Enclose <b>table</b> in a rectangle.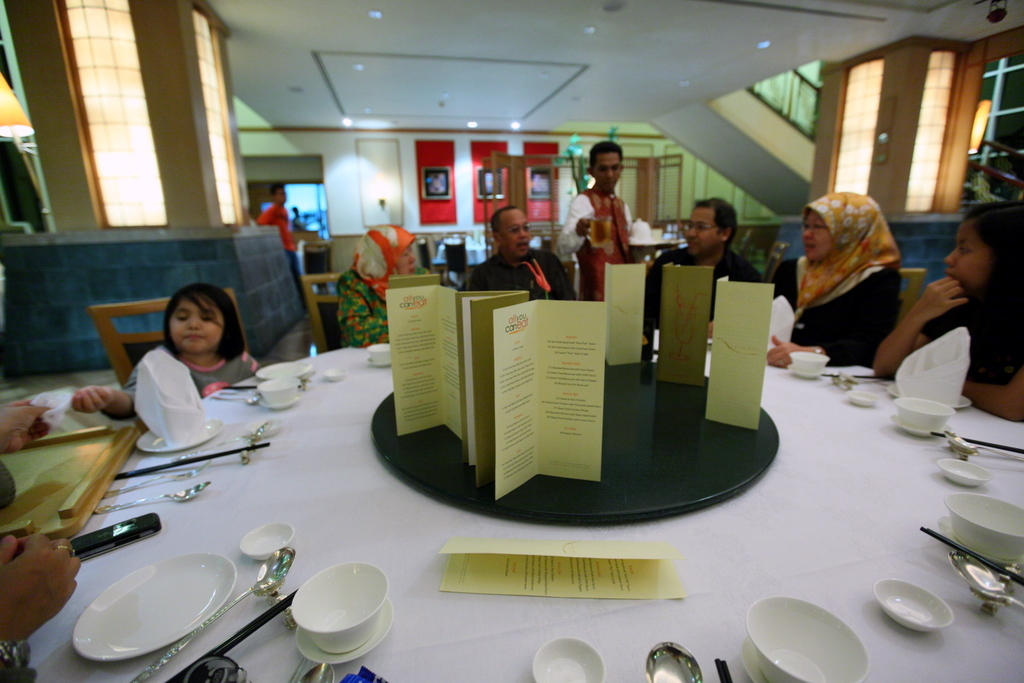
{"left": 27, "top": 338, "right": 1023, "bottom": 682}.
